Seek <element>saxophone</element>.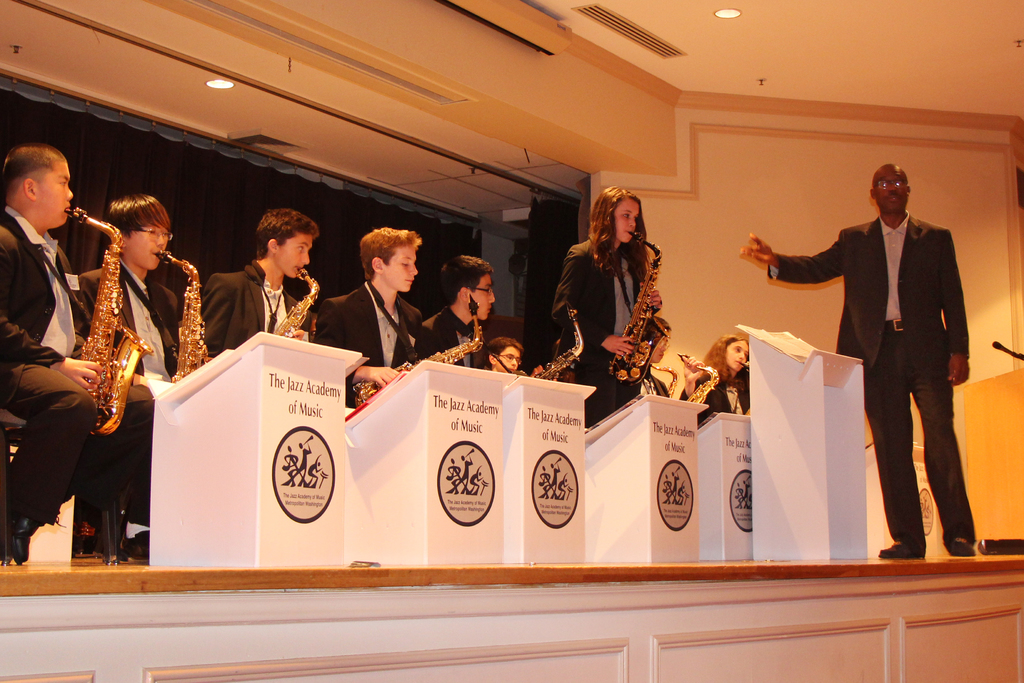
{"left": 264, "top": 265, "right": 318, "bottom": 343}.
